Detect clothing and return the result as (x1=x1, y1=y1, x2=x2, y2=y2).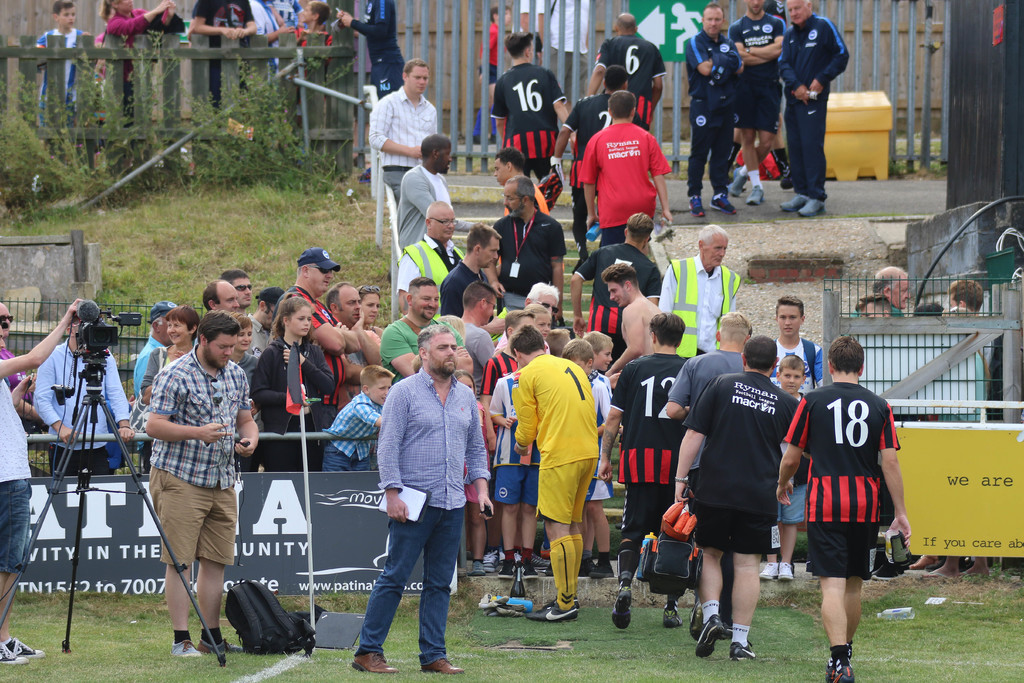
(x1=190, y1=0, x2=257, y2=103).
